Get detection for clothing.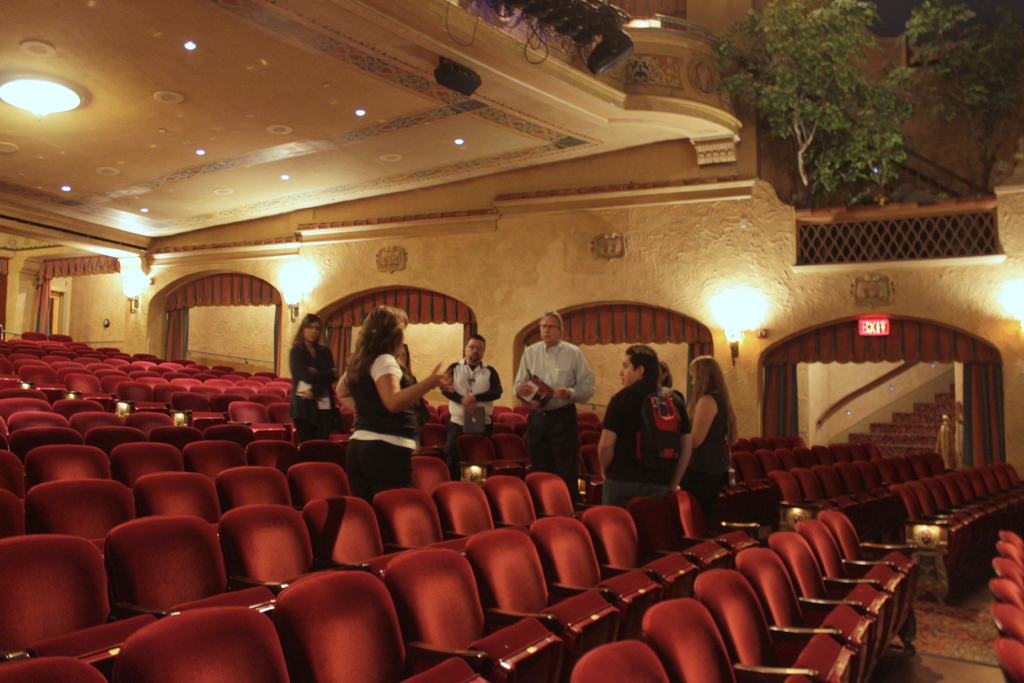
Detection: left=344, top=347, right=427, bottom=493.
